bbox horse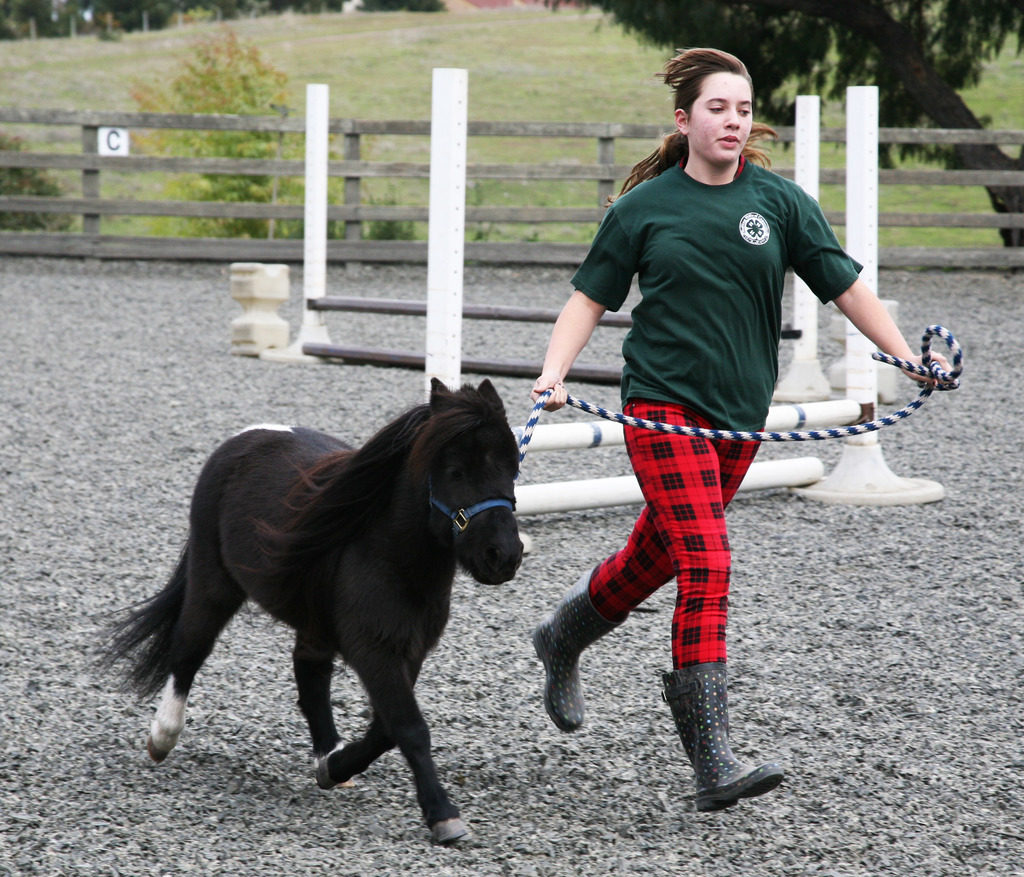
87:372:531:849
